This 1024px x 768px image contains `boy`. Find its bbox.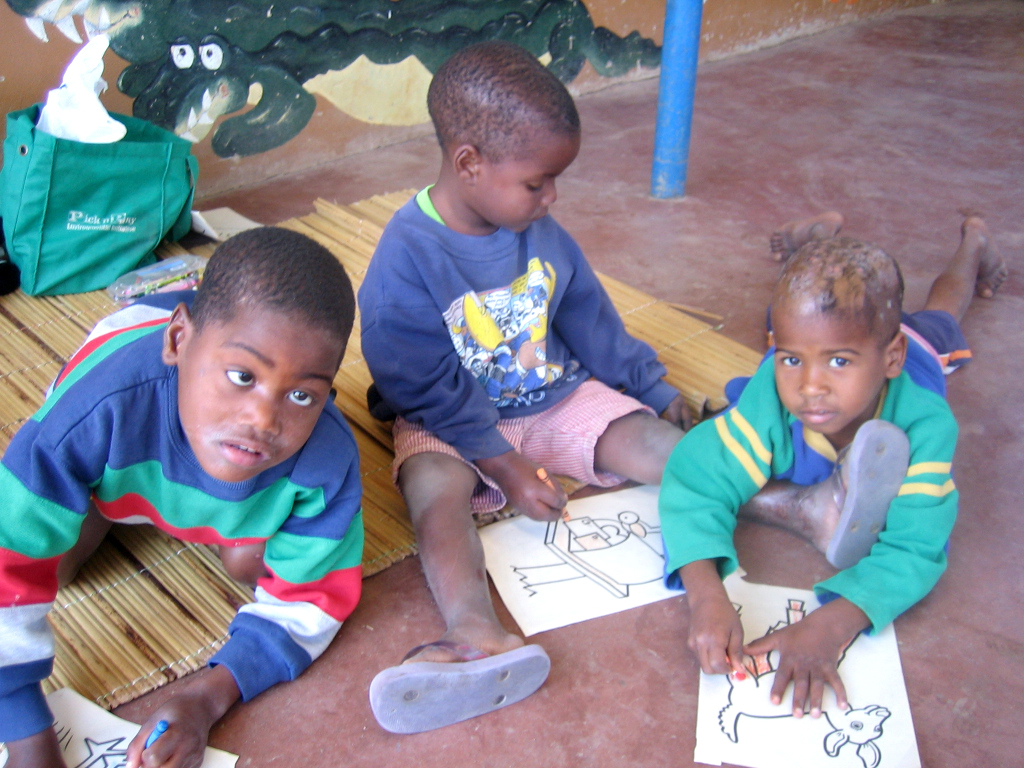
left=16, top=219, right=400, bottom=748.
